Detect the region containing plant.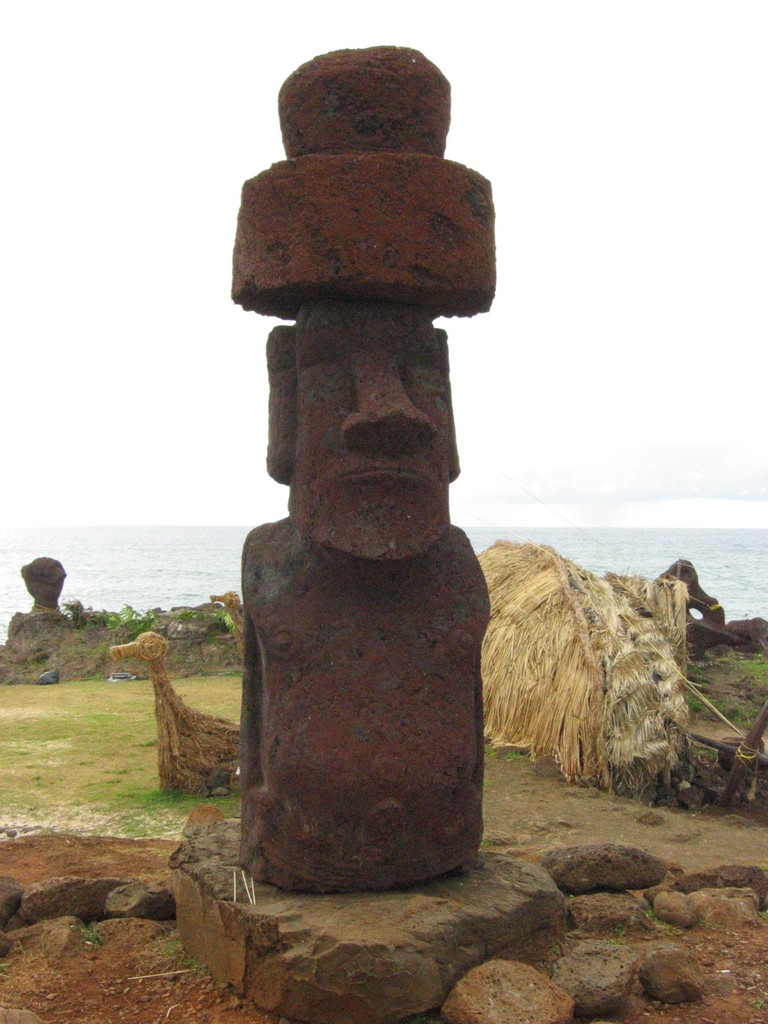
left=690, top=743, right=717, bottom=764.
